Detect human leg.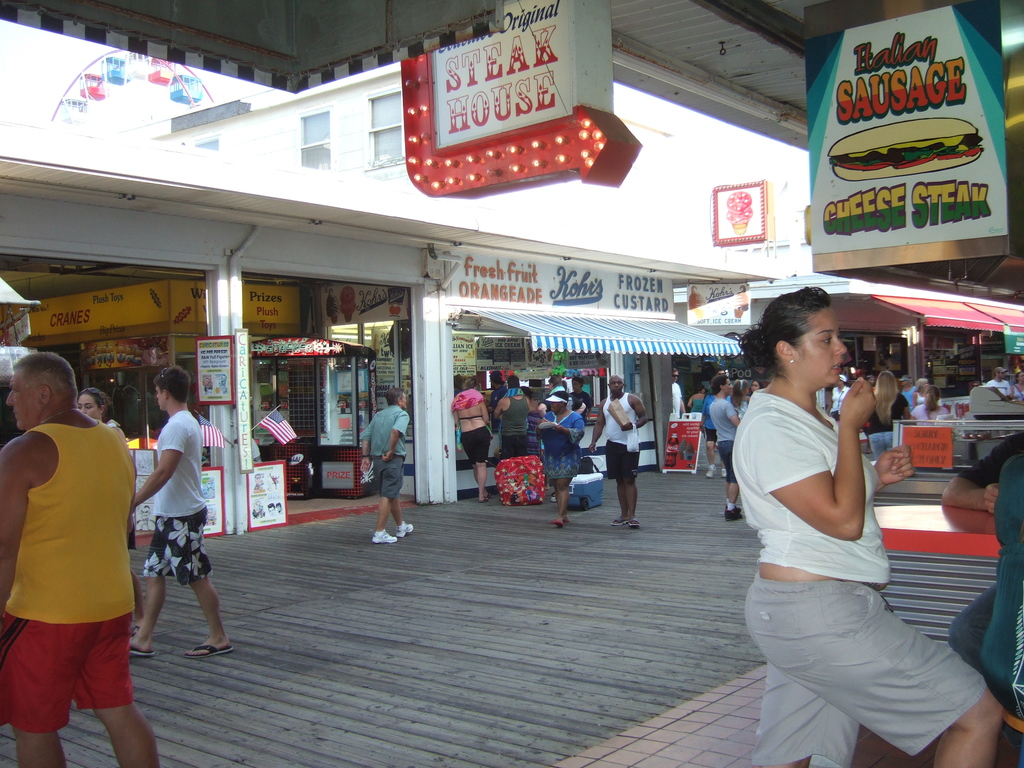
Detected at [1, 602, 99, 767].
